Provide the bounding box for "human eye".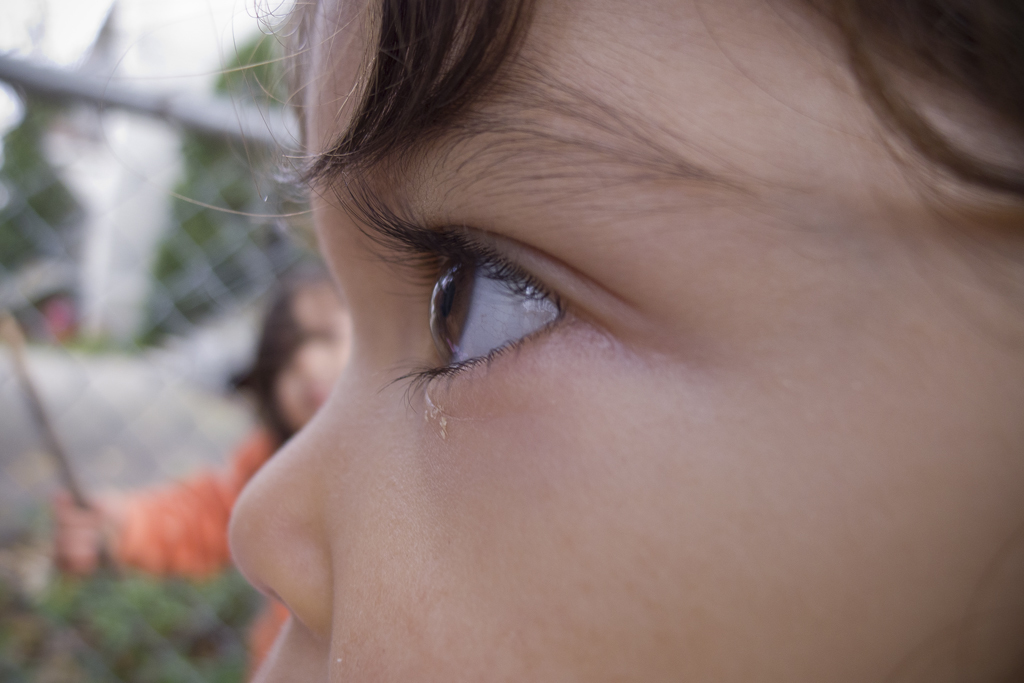
locate(367, 176, 630, 440).
